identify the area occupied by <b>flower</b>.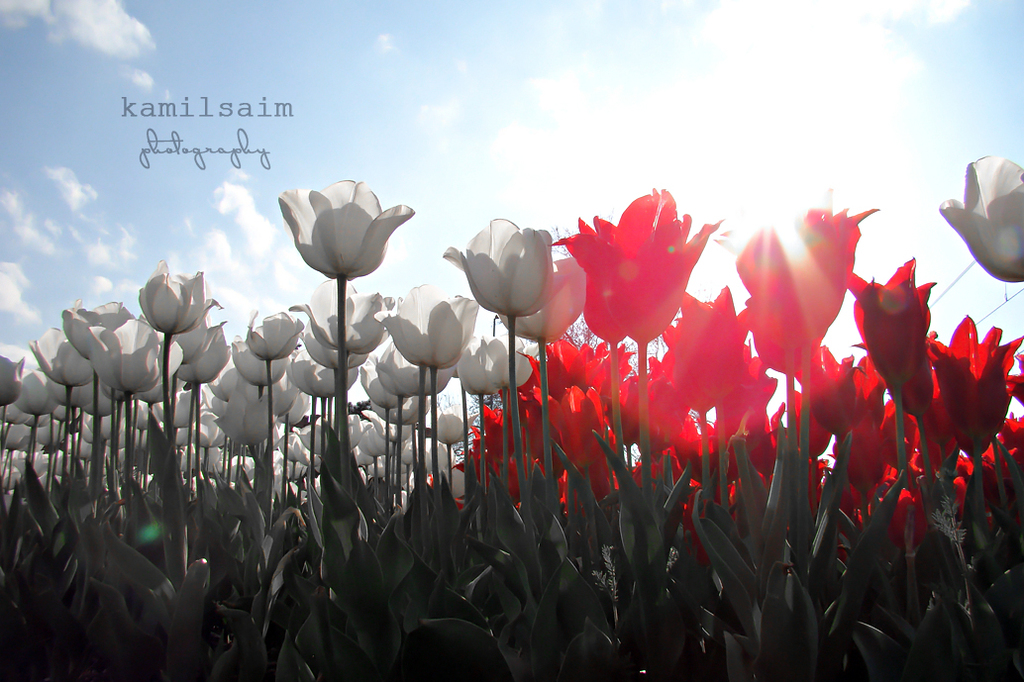
Area: (744, 297, 818, 378).
